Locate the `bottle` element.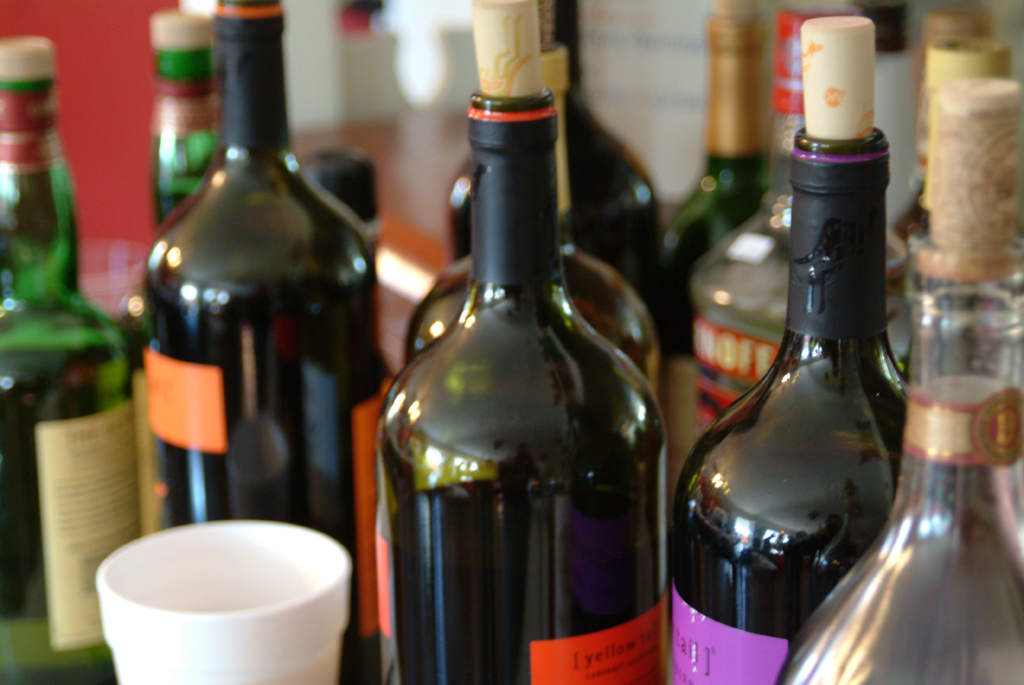
Element bbox: (x1=0, y1=42, x2=144, y2=684).
